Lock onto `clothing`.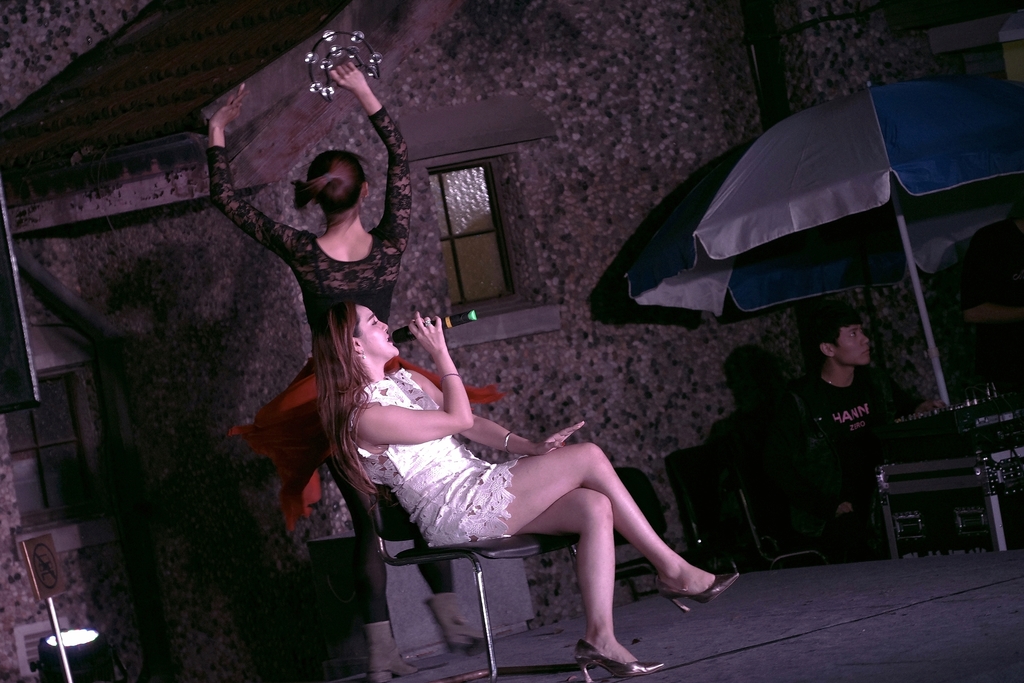
Locked: detection(817, 385, 928, 475).
